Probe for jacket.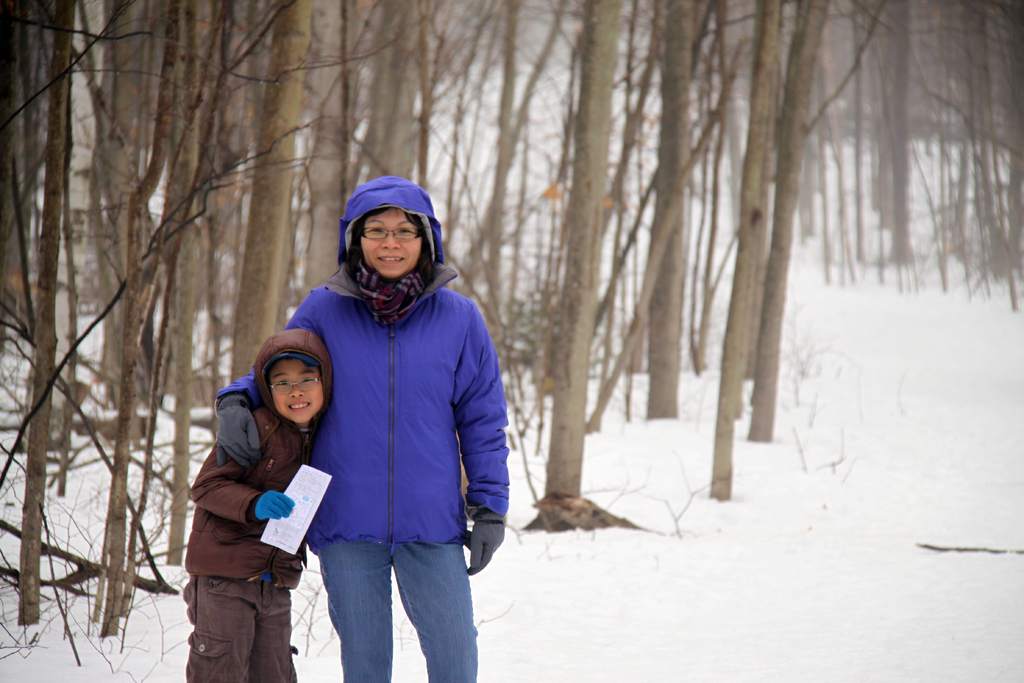
Probe result: box=[265, 207, 502, 590].
